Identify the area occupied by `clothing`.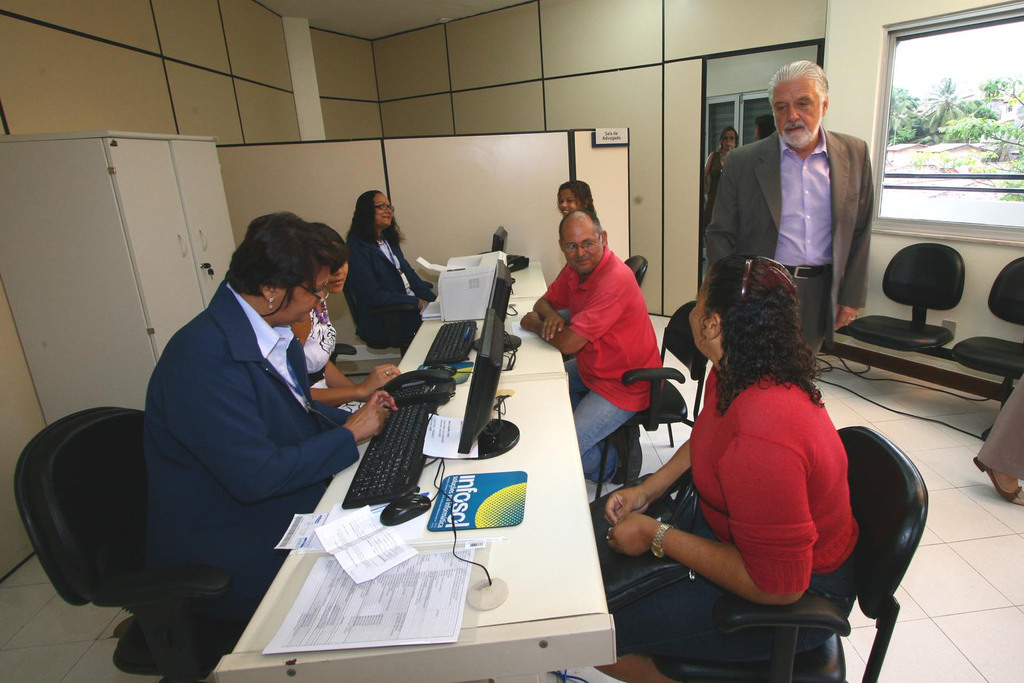
Area: [347,229,427,356].
